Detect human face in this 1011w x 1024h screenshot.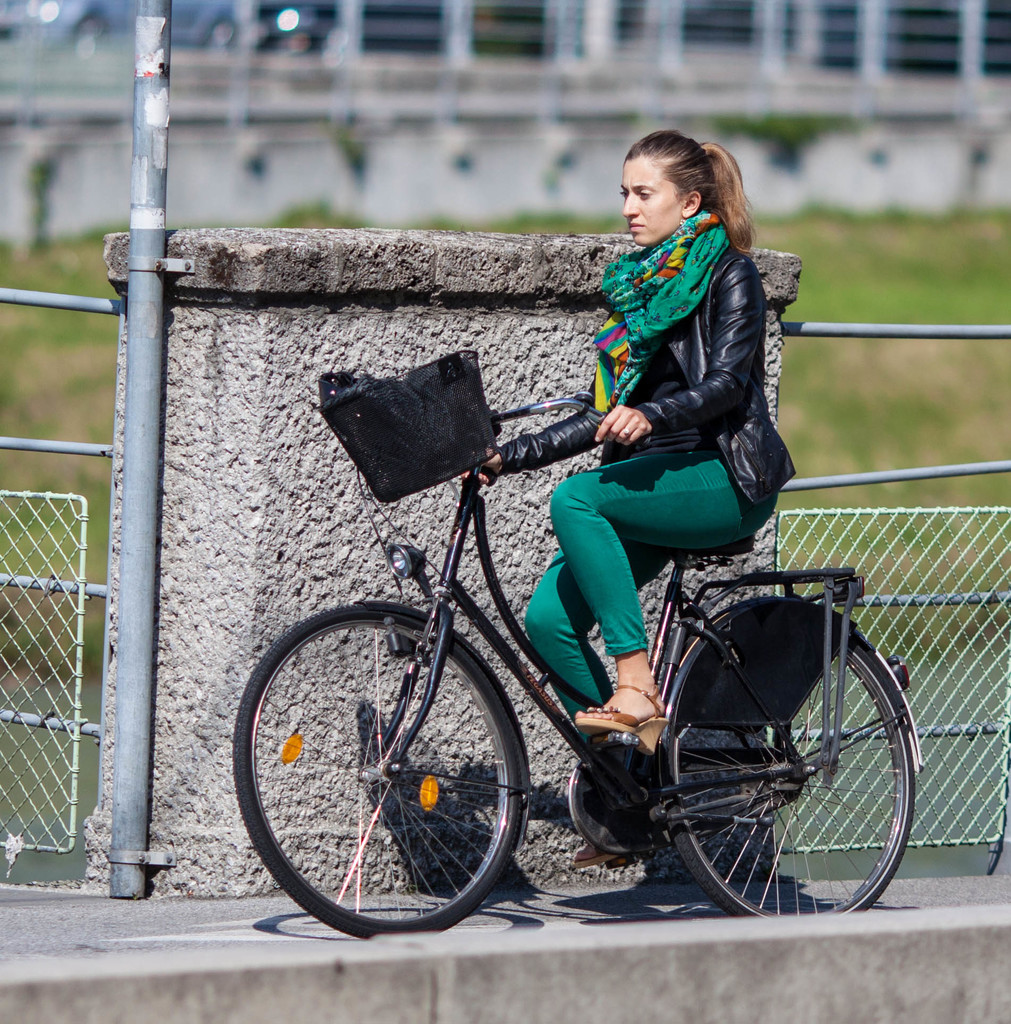
Detection: [x1=625, y1=164, x2=688, y2=246].
